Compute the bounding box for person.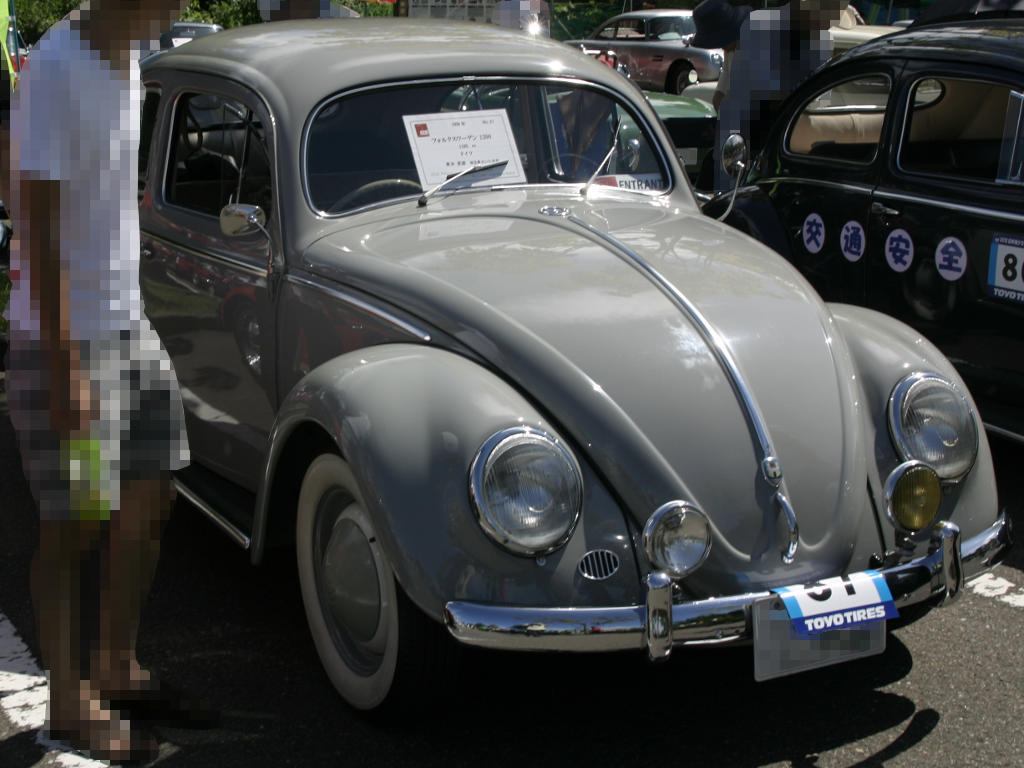
select_region(0, 0, 194, 765).
